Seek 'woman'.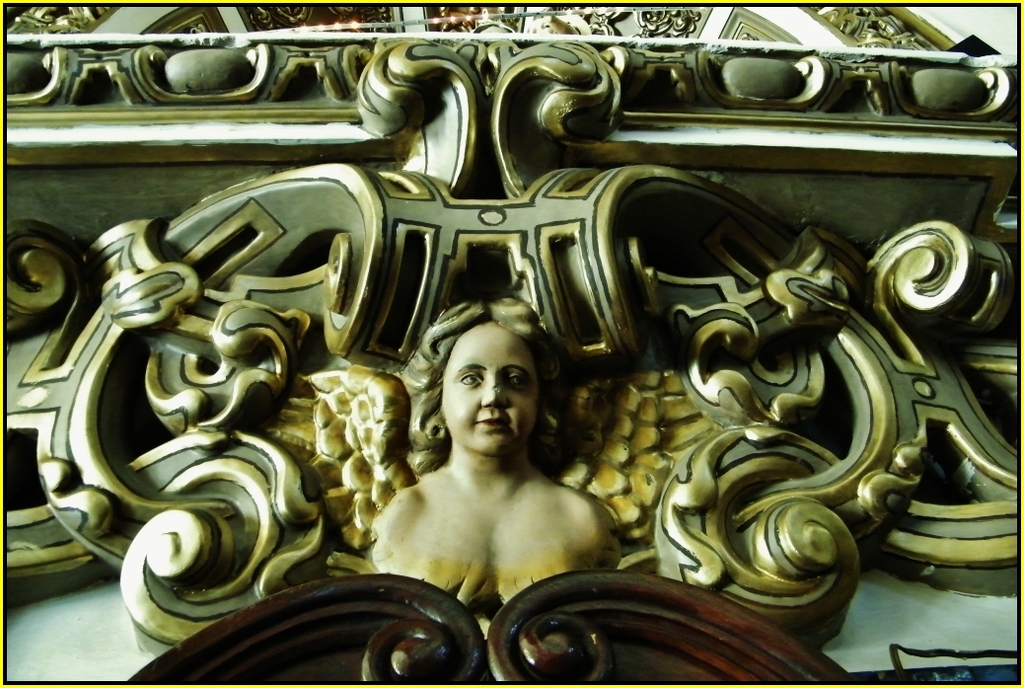
bbox=[367, 300, 622, 633].
